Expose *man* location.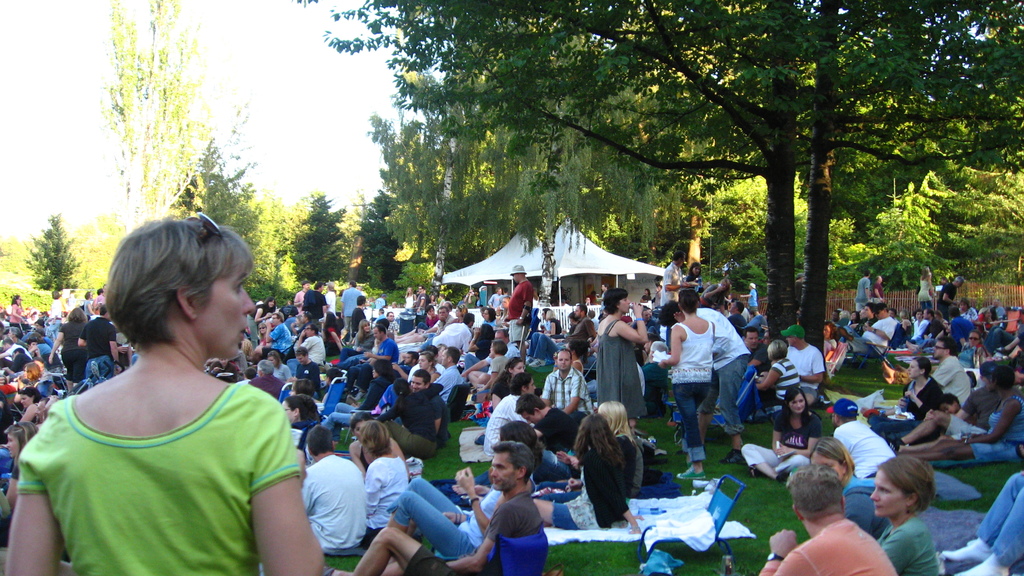
Exposed at detection(499, 264, 544, 357).
